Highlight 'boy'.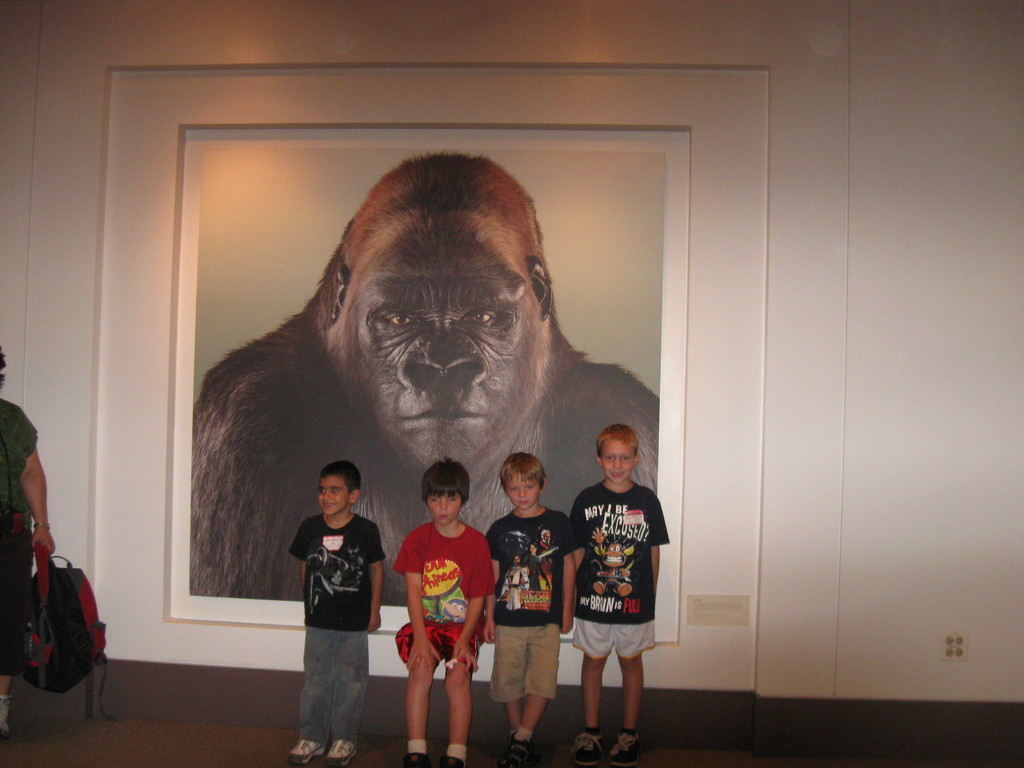
Highlighted region: x1=481 y1=452 x2=576 y2=764.
